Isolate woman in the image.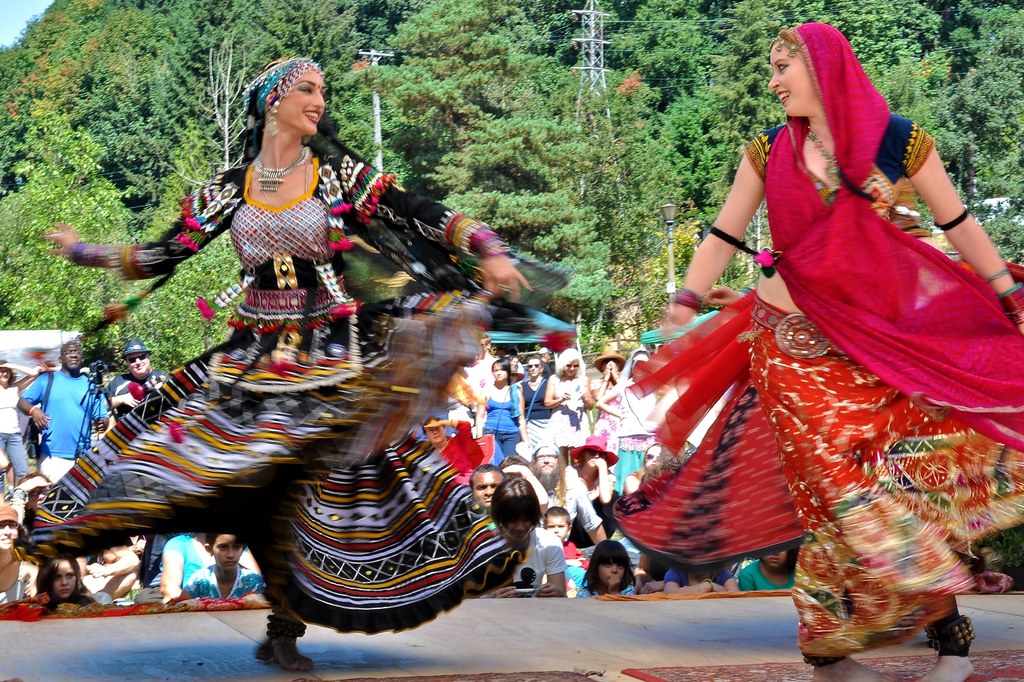
Isolated region: <region>20, 55, 566, 674</region>.
